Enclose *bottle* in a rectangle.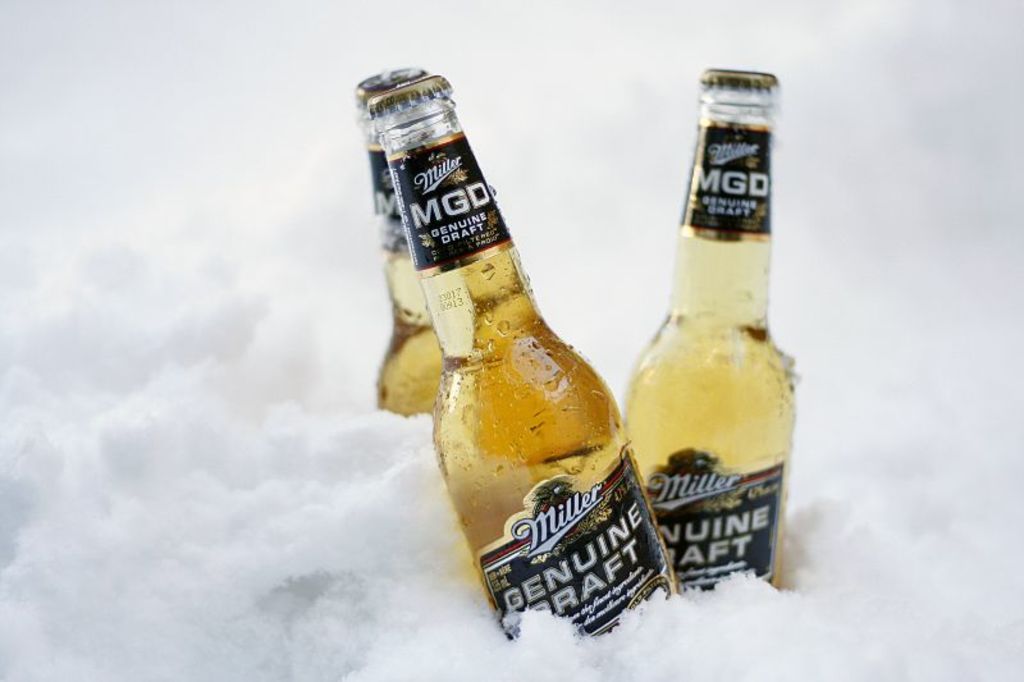
[left=367, top=67, right=436, bottom=407].
